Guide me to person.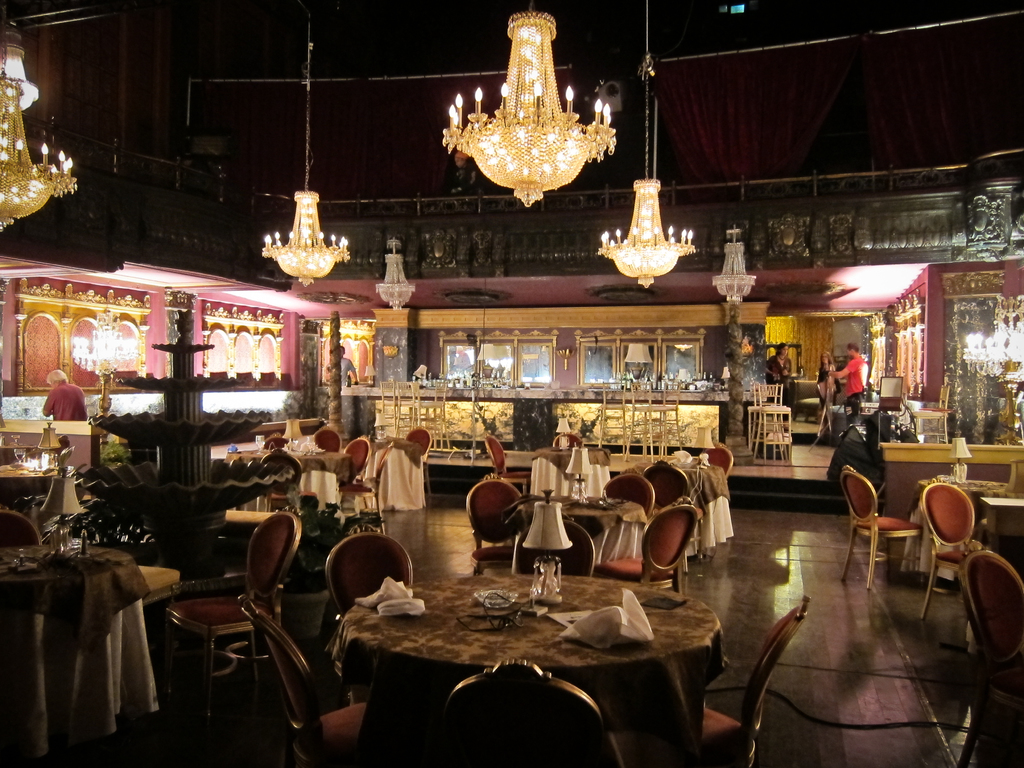
Guidance: {"x1": 829, "y1": 343, "x2": 868, "y2": 416}.
